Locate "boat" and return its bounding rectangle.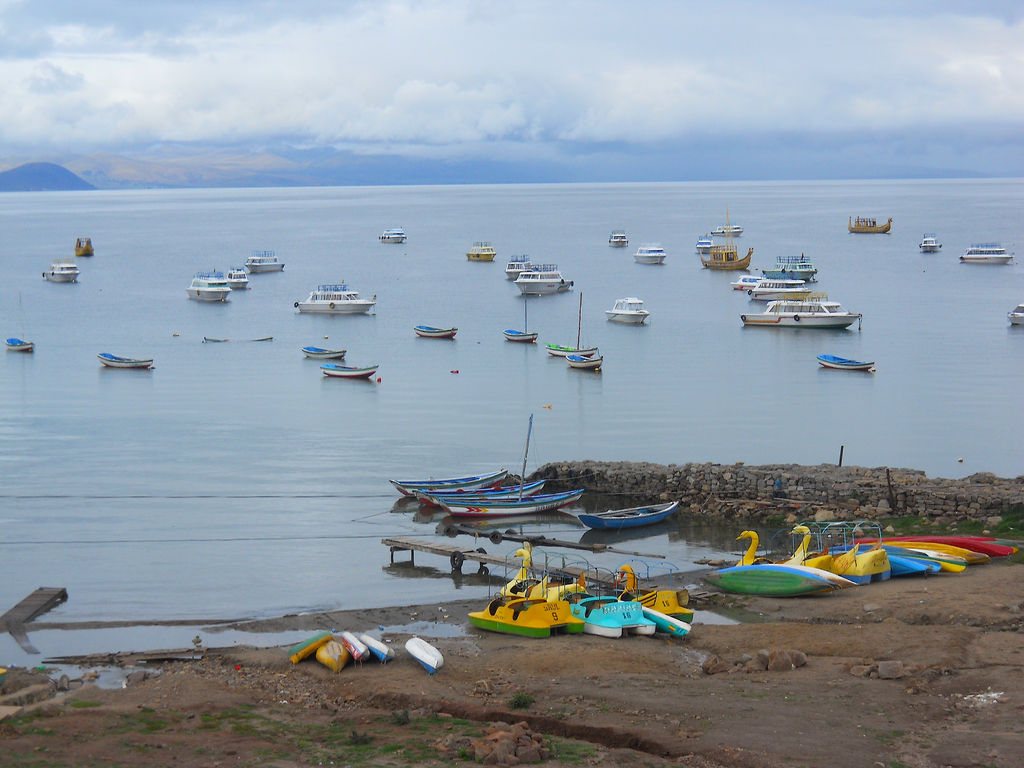
l=1005, t=301, r=1023, b=330.
